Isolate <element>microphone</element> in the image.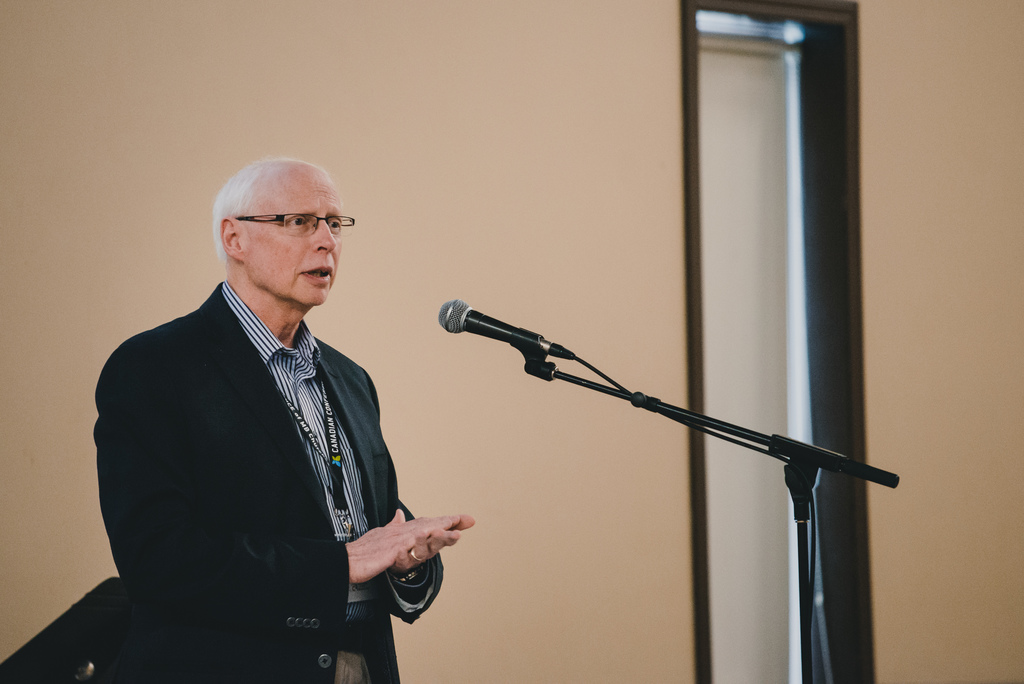
Isolated region: l=435, t=293, r=572, b=368.
